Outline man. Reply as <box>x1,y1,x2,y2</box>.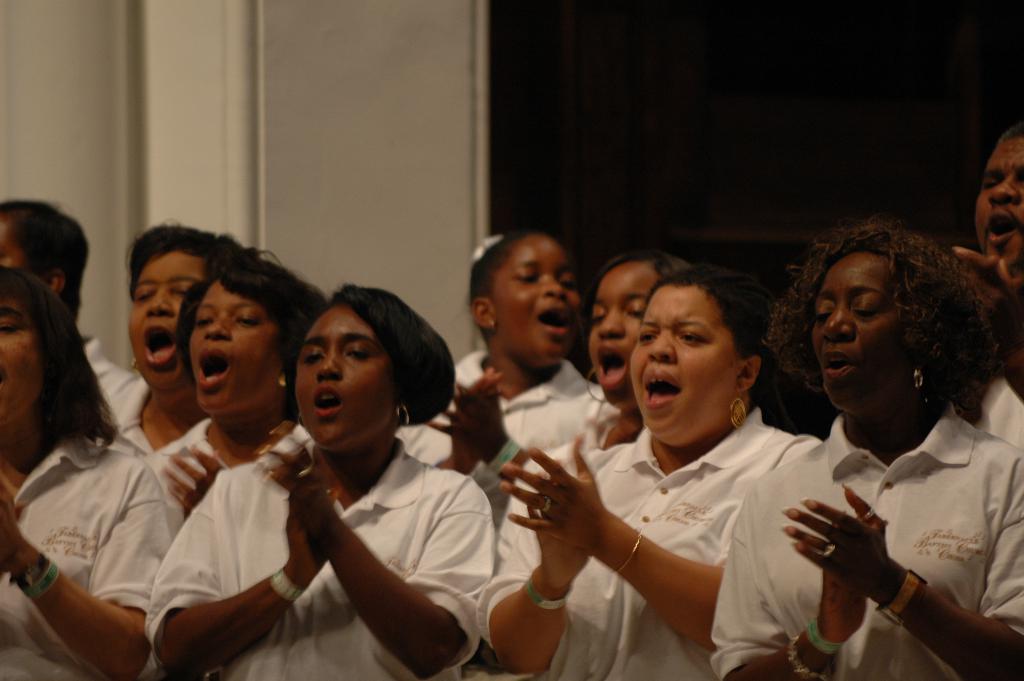
<box>953,124,1023,386</box>.
